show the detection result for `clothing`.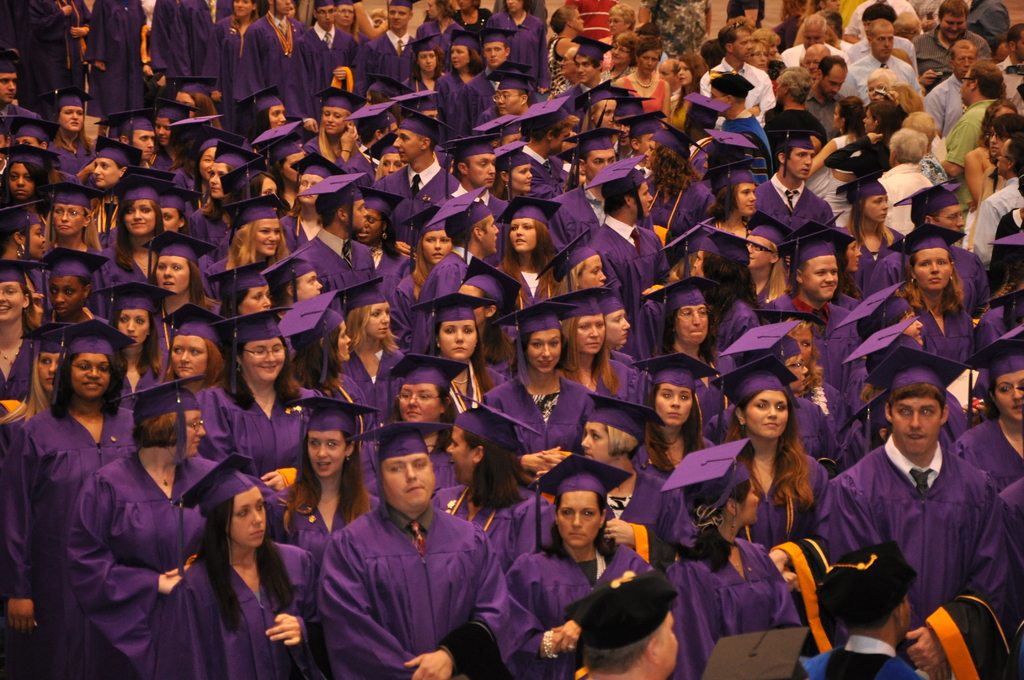
detection(484, 138, 557, 188).
